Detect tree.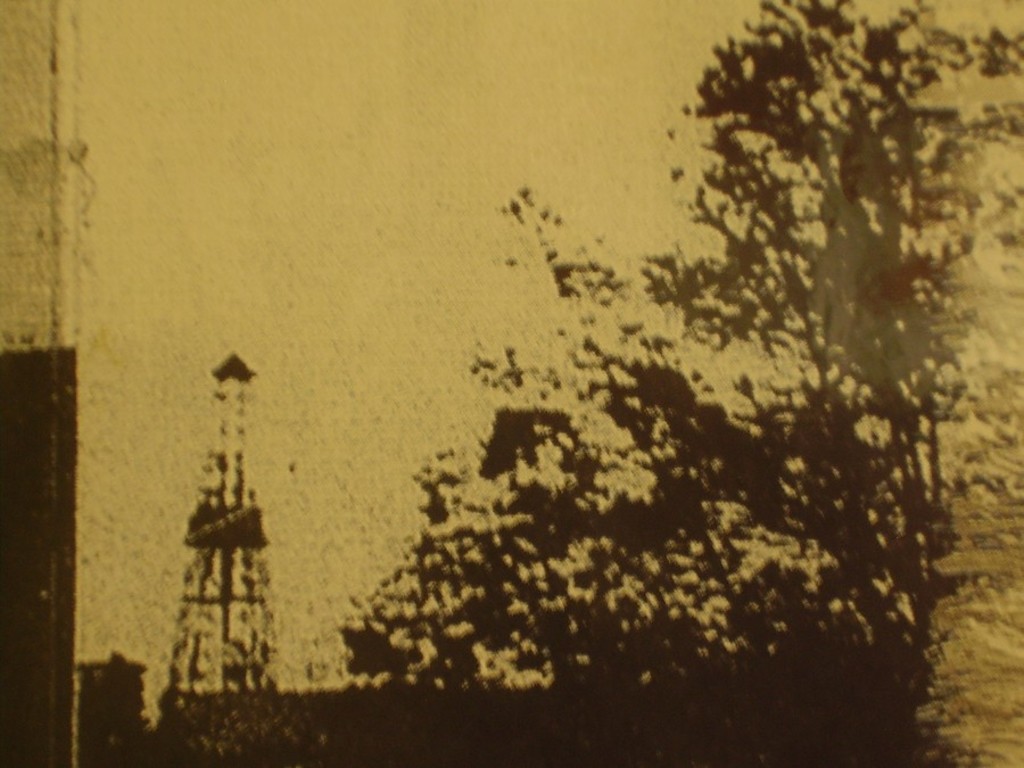
Detected at (332, 0, 1023, 689).
